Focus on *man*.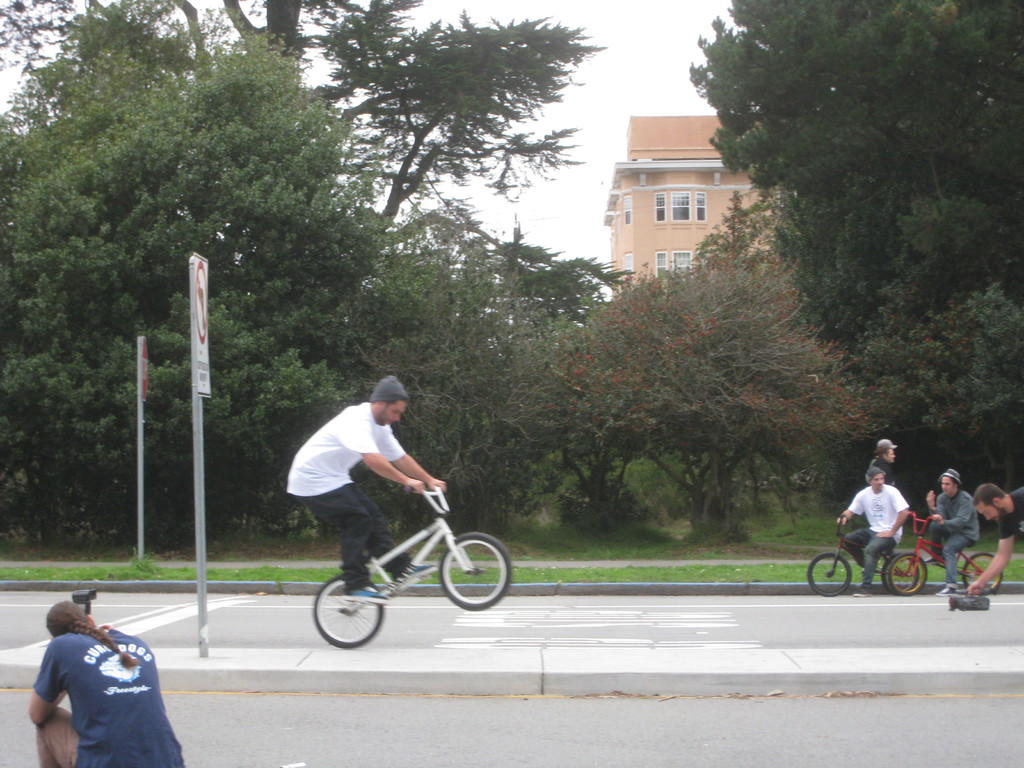
Focused at {"x1": 961, "y1": 480, "x2": 1023, "y2": 593}.
